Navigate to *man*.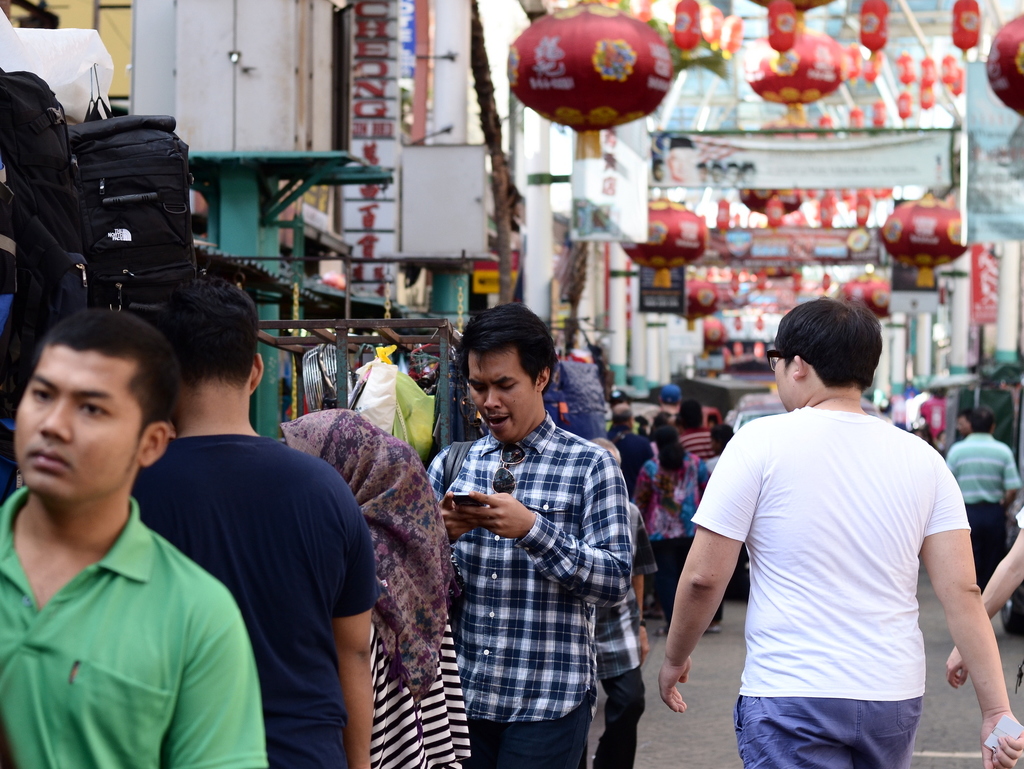
Navigation target: detection(0, 307, 273, 768).
